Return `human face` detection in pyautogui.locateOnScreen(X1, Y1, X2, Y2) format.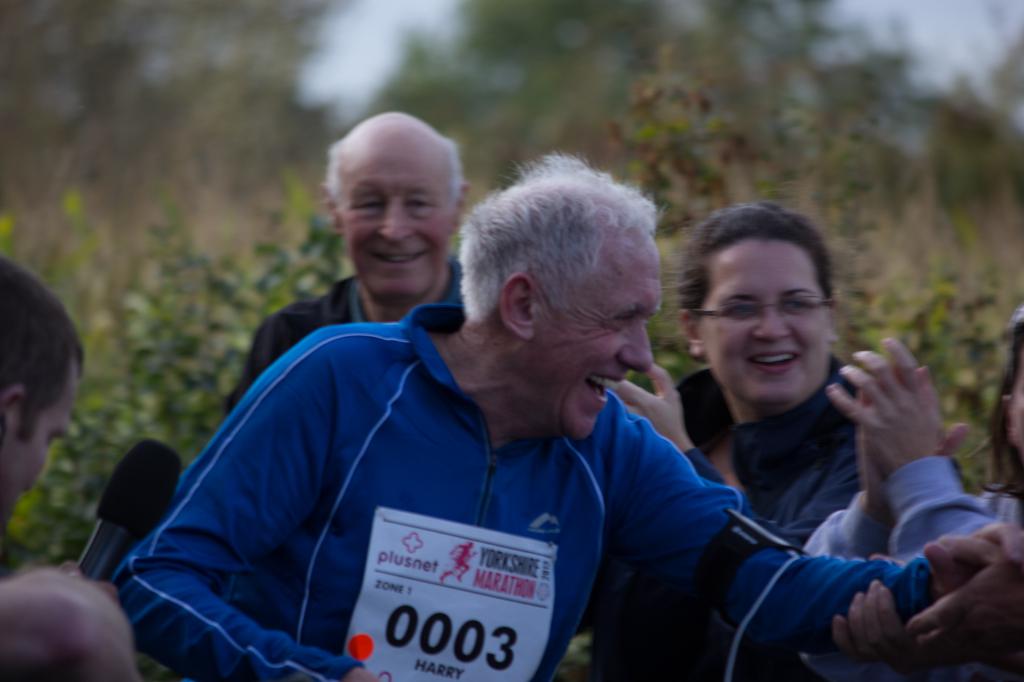
pyautogui.locateOnScreen(701, 246, 829, 403).
